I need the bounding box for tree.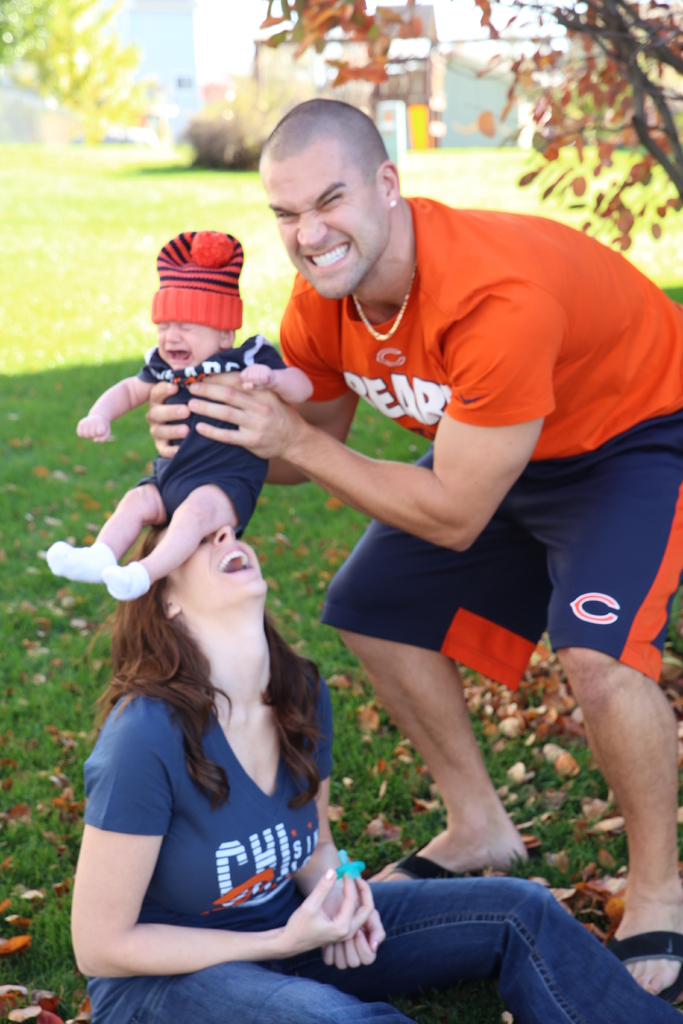
Here it is: bbox=(0, 0, 159, 149).
